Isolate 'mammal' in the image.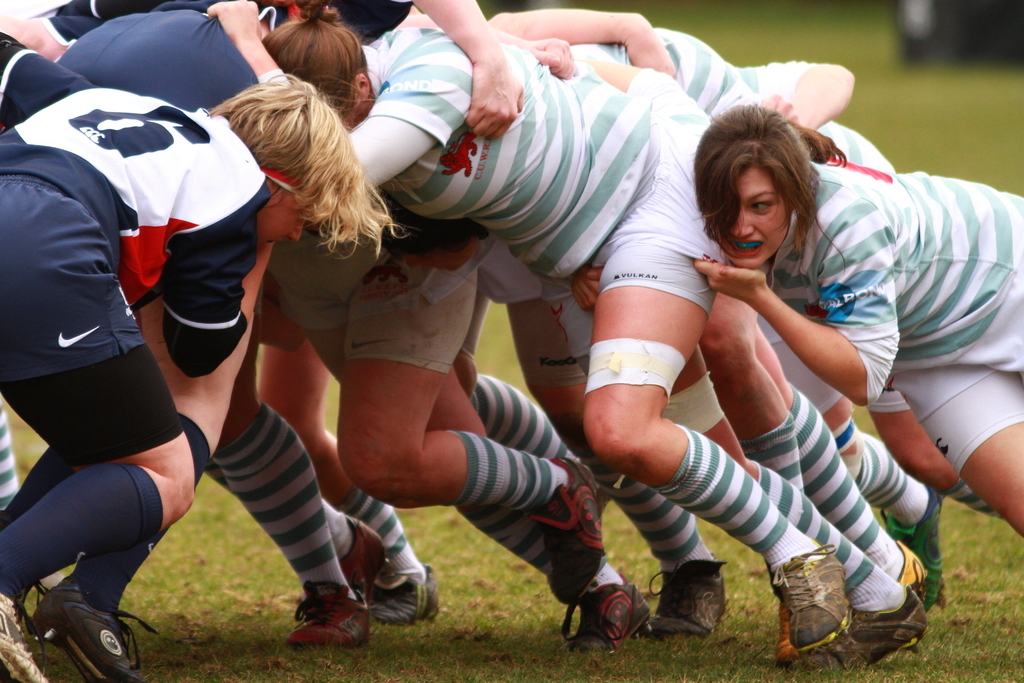
Isolated region: region(692, 95, 1023, 580).
